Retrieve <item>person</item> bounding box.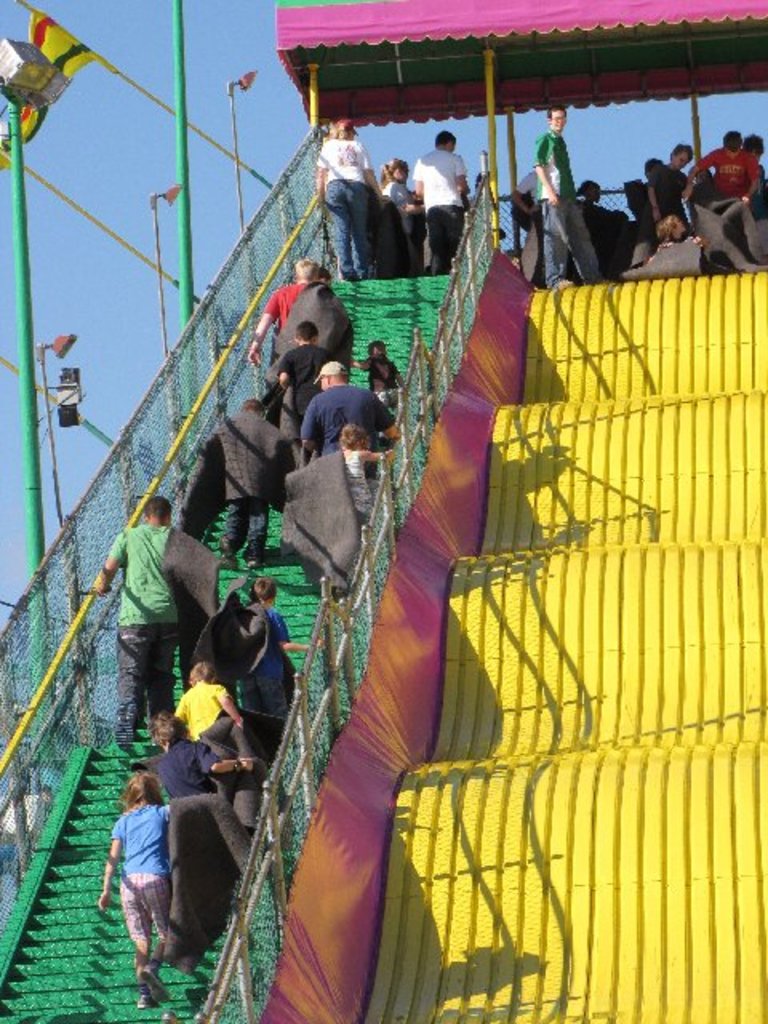
Bounding box: BBox(638, 136, 688, 251).
